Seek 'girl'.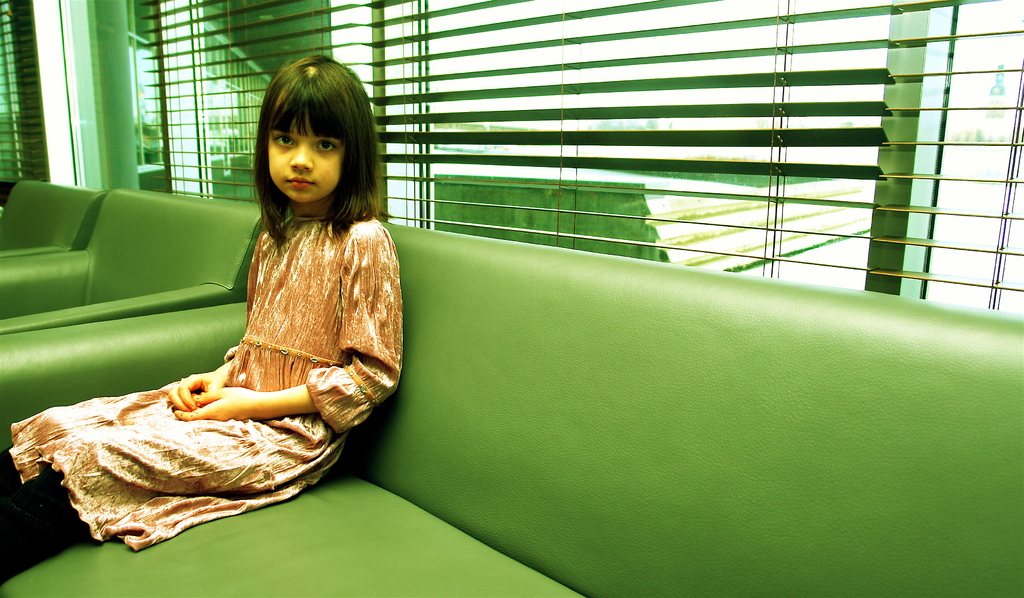
pyautogui.locateOnScreen(0, 54, 404, 586).
